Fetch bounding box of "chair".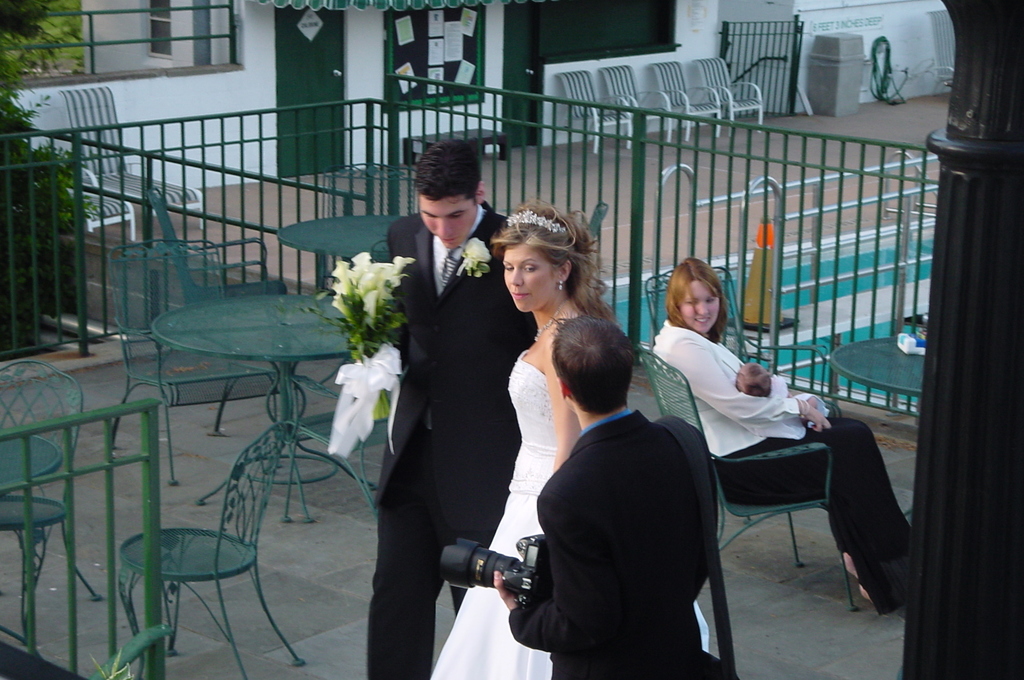
Bbox: BBox(116, 419, 306, 679).
